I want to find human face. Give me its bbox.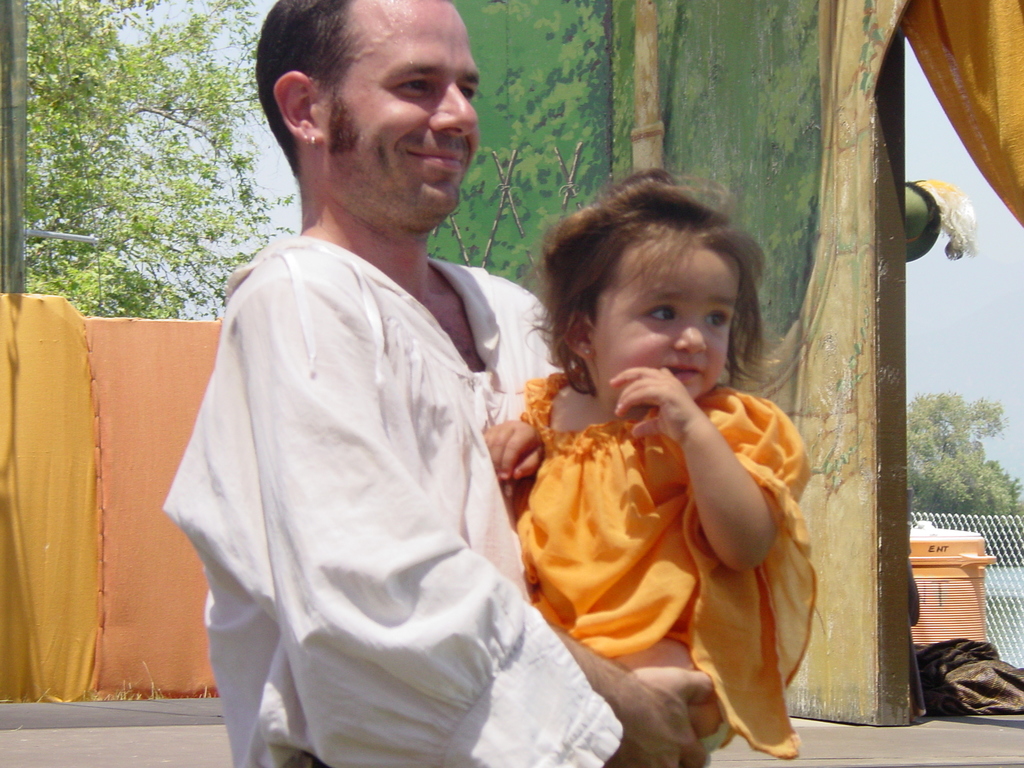
(left=322, top=0, right=477, bottom=220).
